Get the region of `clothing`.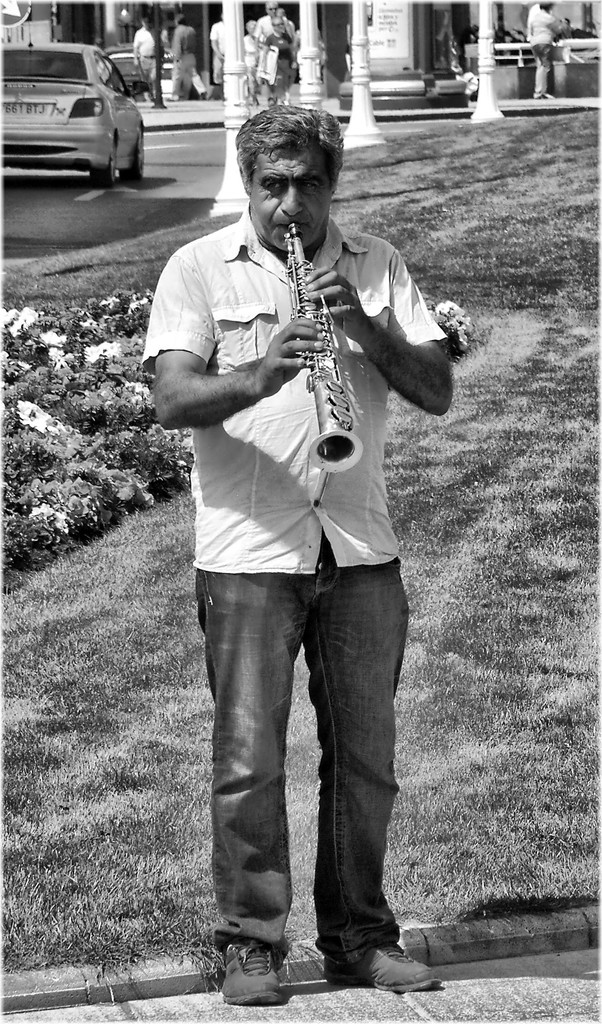
<box>528,9,561,92</box>.
